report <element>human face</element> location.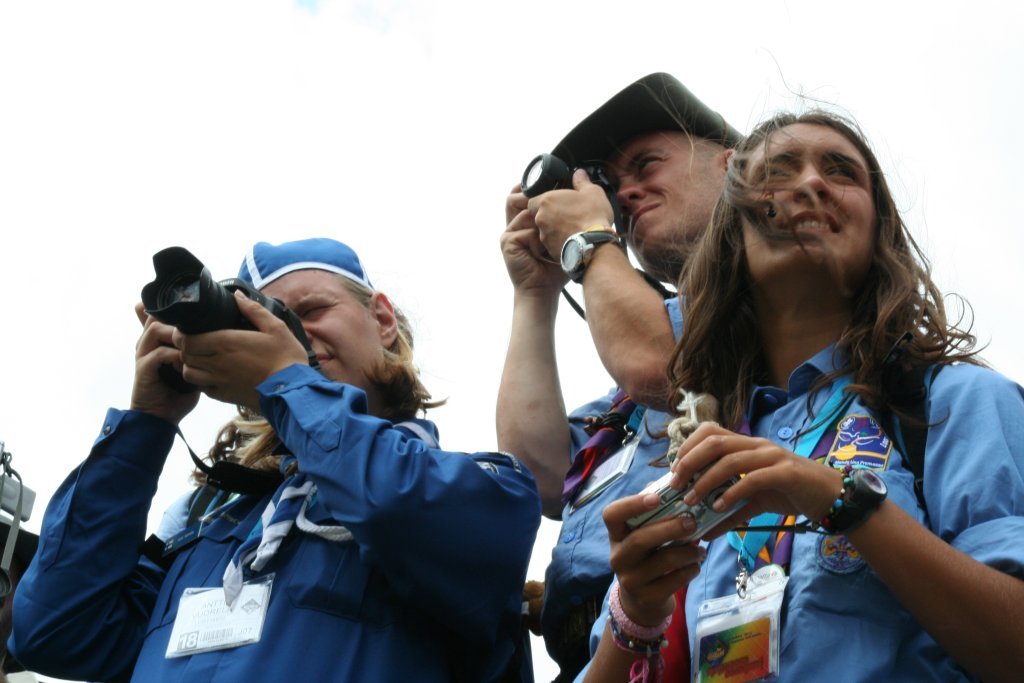
Report: x1=227, y1=268, x2=384, y2=393.
